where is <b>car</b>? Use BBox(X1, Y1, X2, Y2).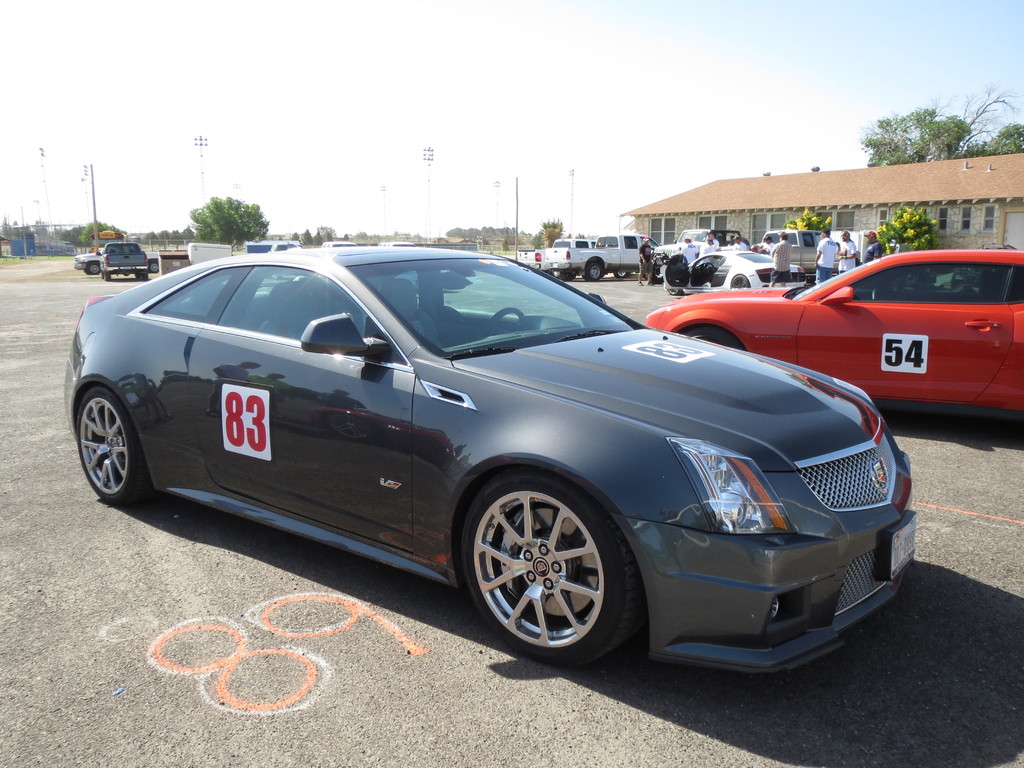
BBox(321, 242, 358, 248).
